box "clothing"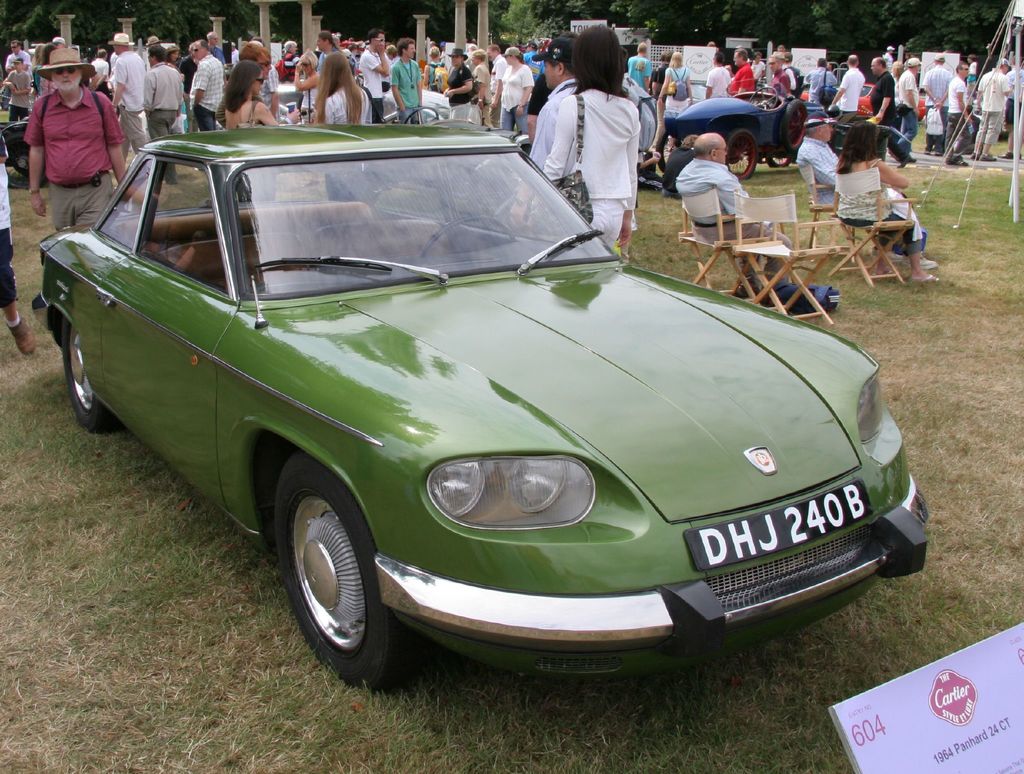
(2,71,29,119)
